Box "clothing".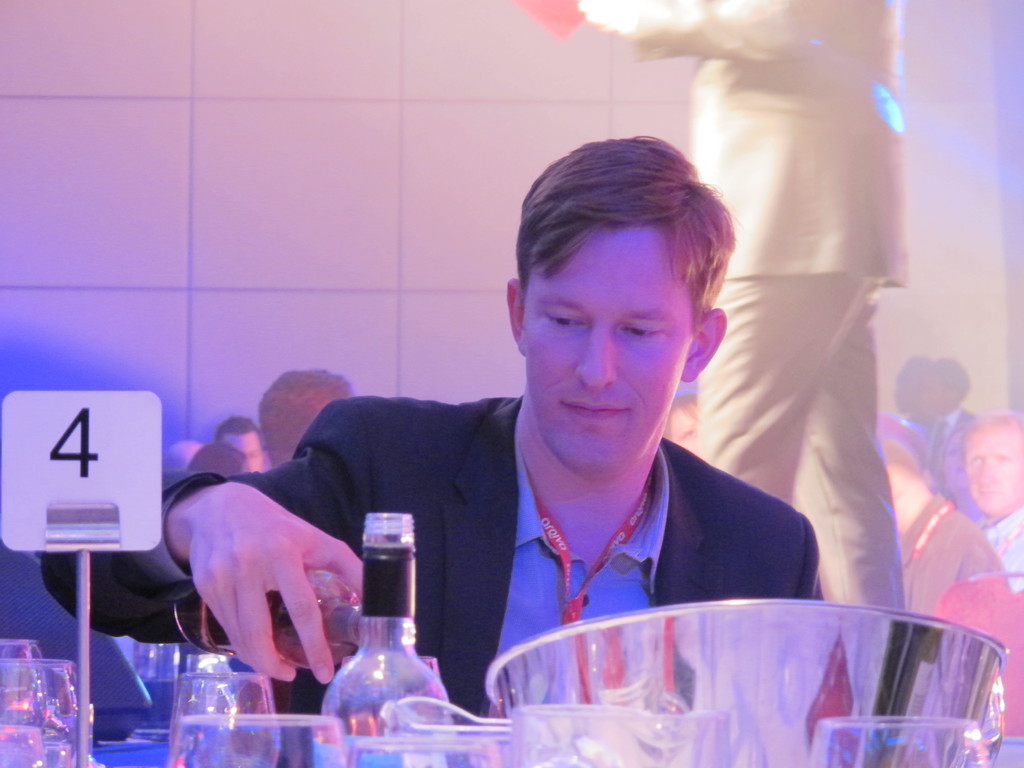
rect(40, 400, 834, 767).
